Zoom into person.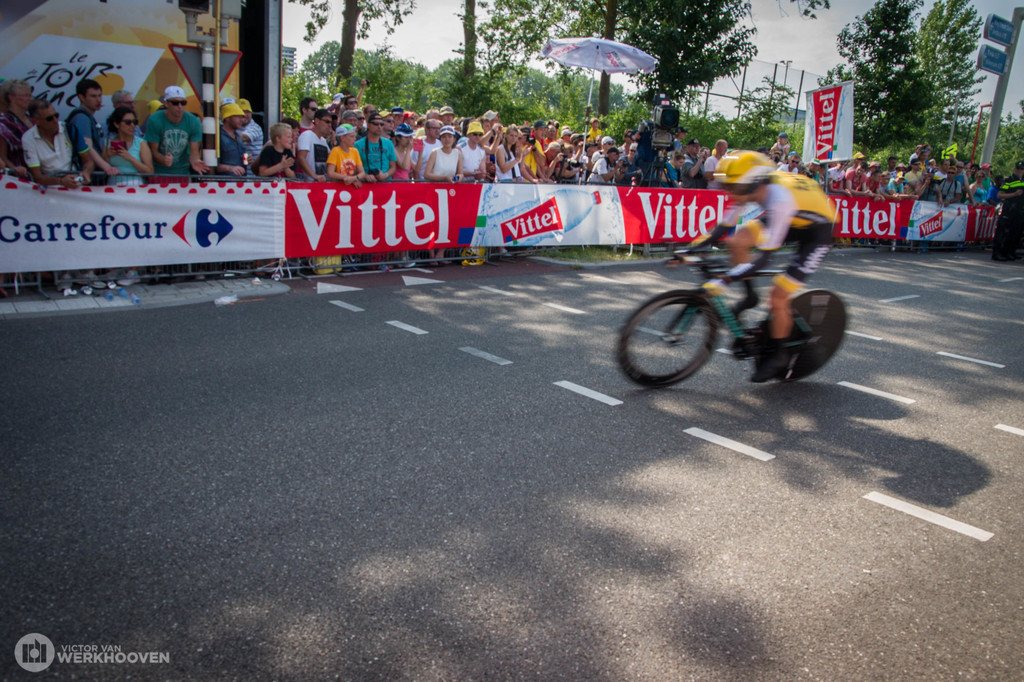
Zoom target: locate(884, 158, 900, 171).
